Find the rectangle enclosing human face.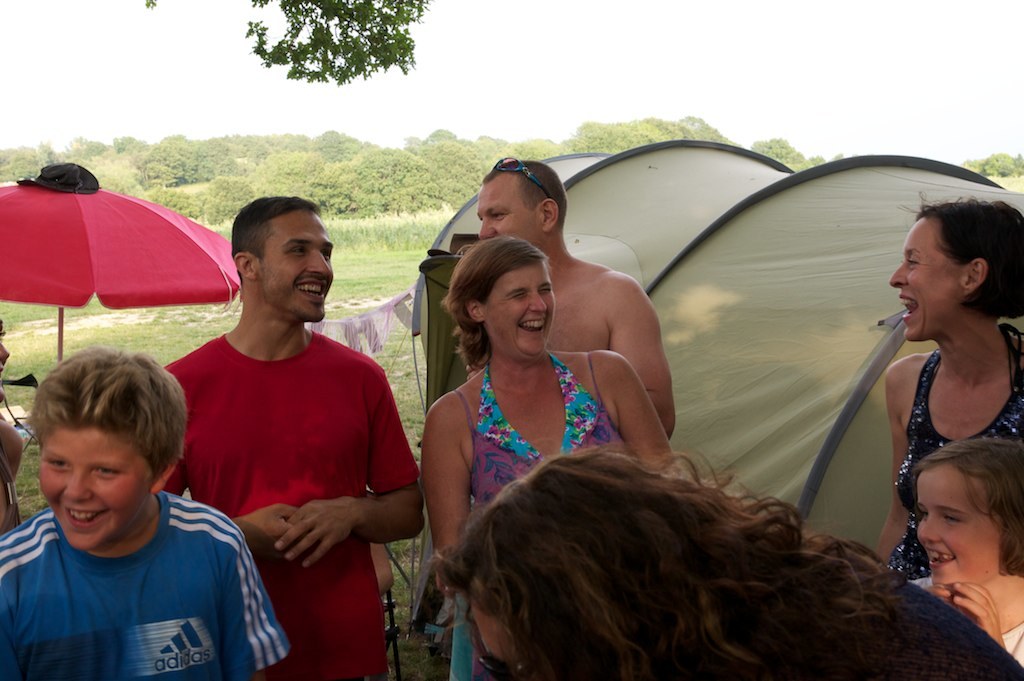
476 175 543 250.
